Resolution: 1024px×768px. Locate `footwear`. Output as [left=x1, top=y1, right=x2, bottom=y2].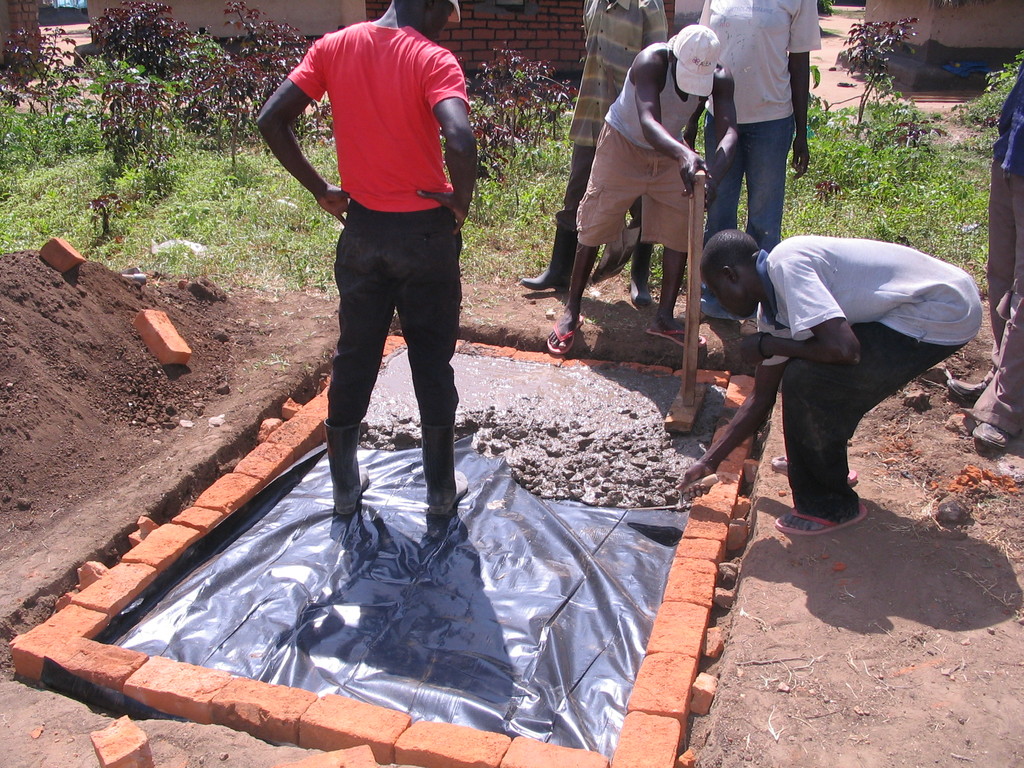
[left=417, top=421, right=469, bottom=512].
